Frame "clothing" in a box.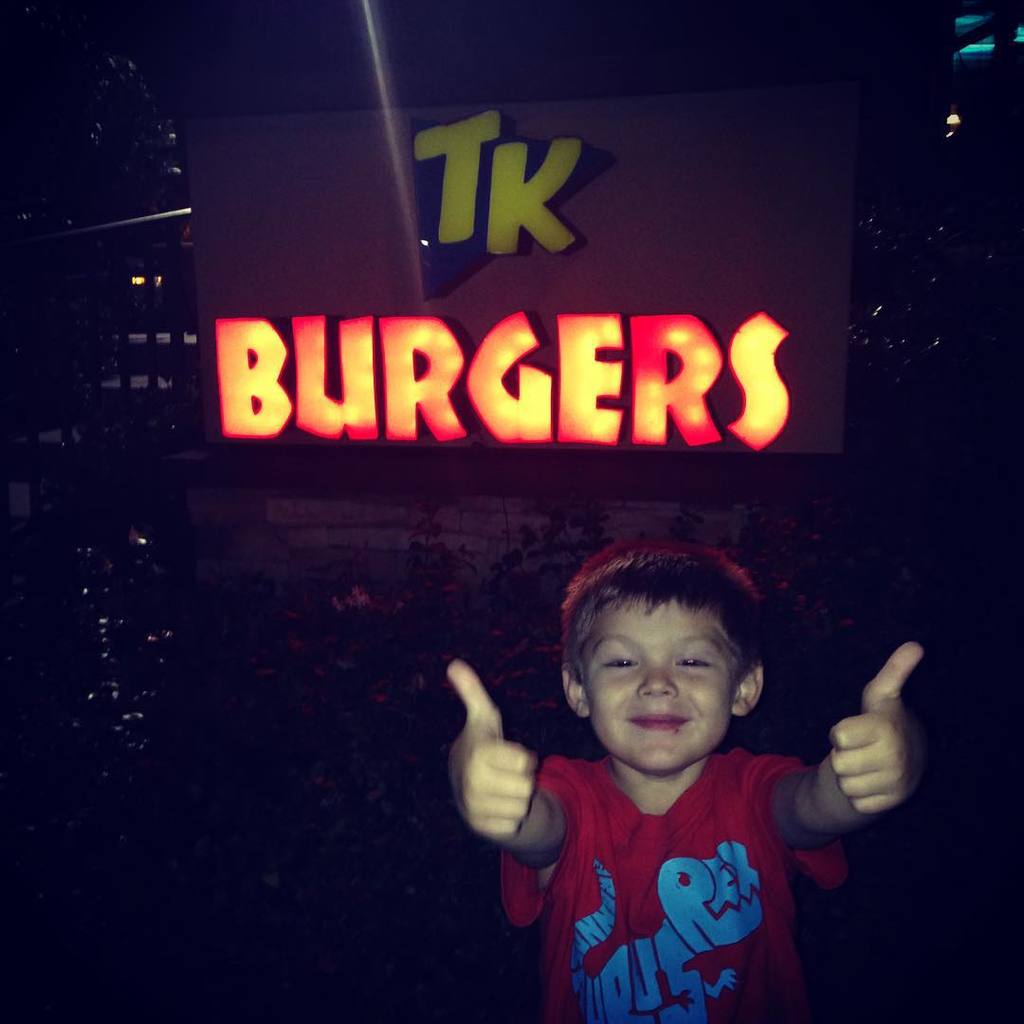
locate(490, 710, 873, 994).
